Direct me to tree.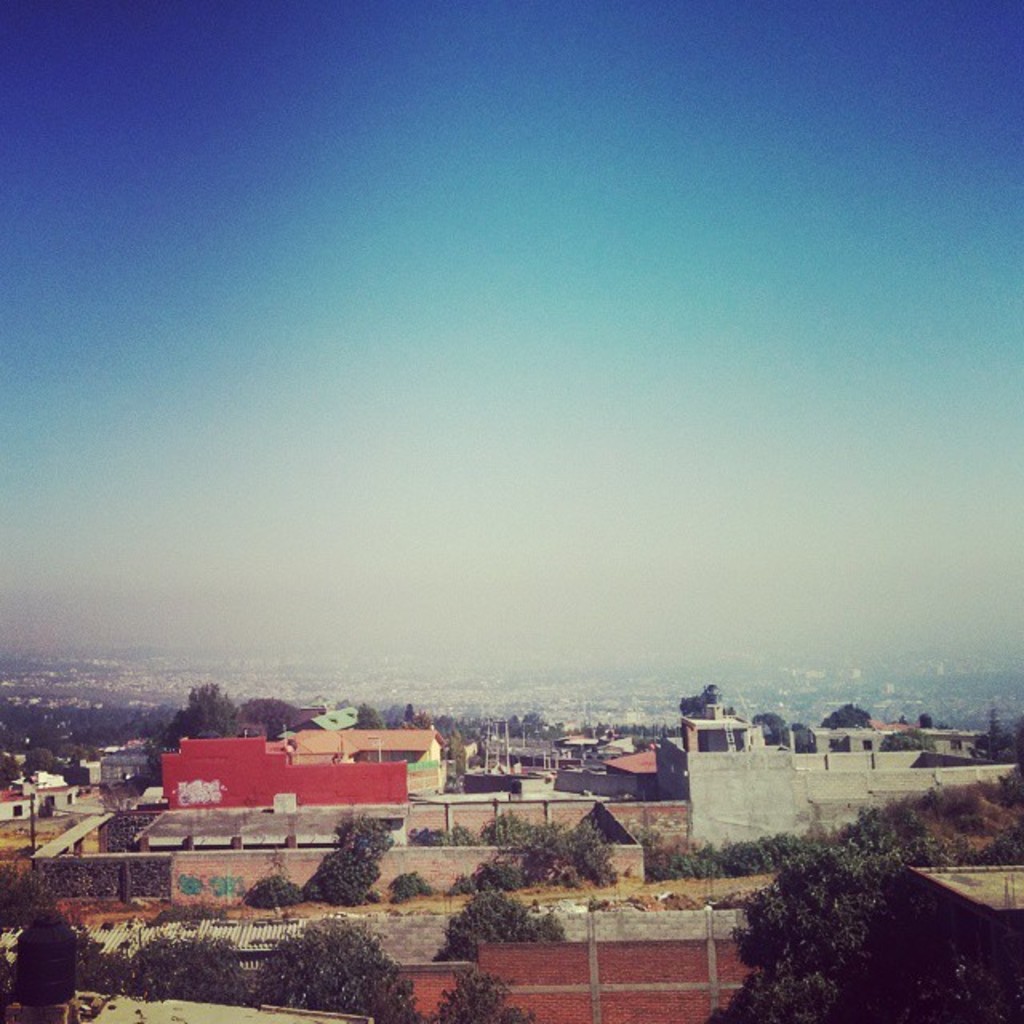
Direction: 310:845:368:906.
